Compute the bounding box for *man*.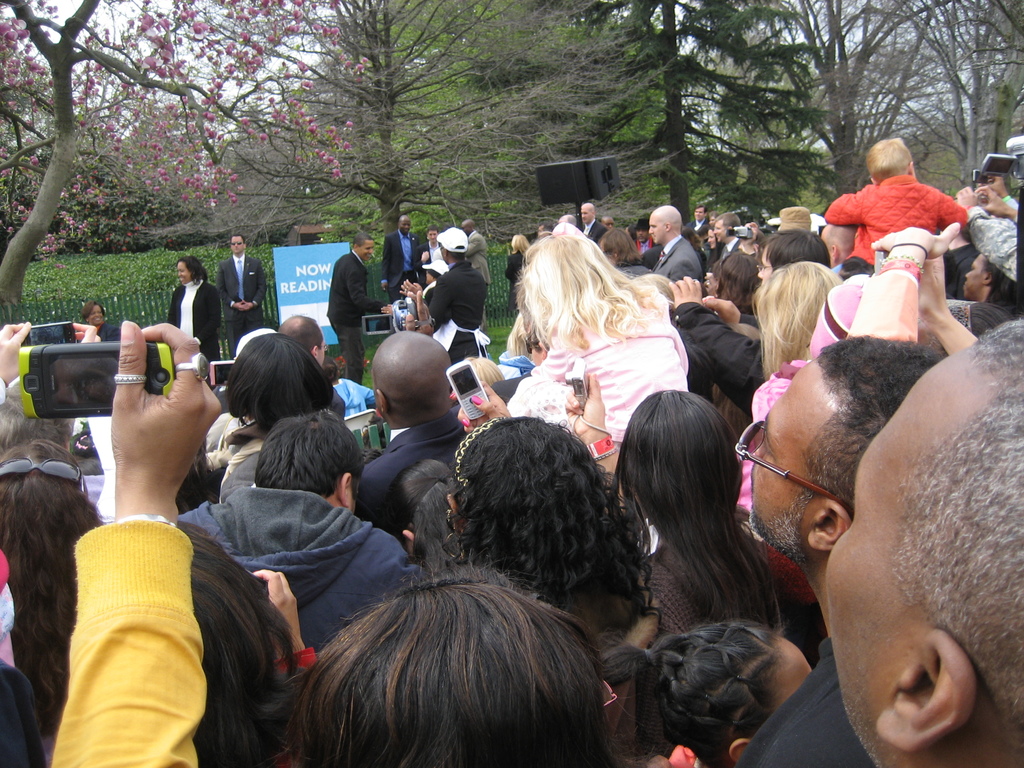
bbox(712, 211, 743, 262).
